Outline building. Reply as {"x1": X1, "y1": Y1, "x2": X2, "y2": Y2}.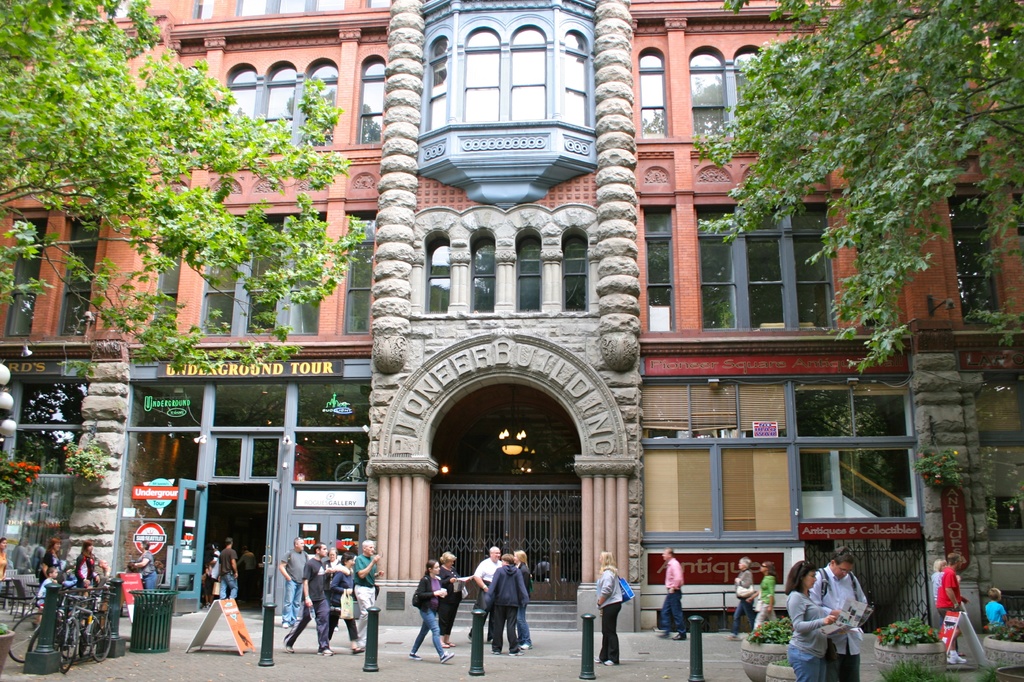
{"x1": 0, "y1": 0, "x2": 1023, "y2": 630}.
